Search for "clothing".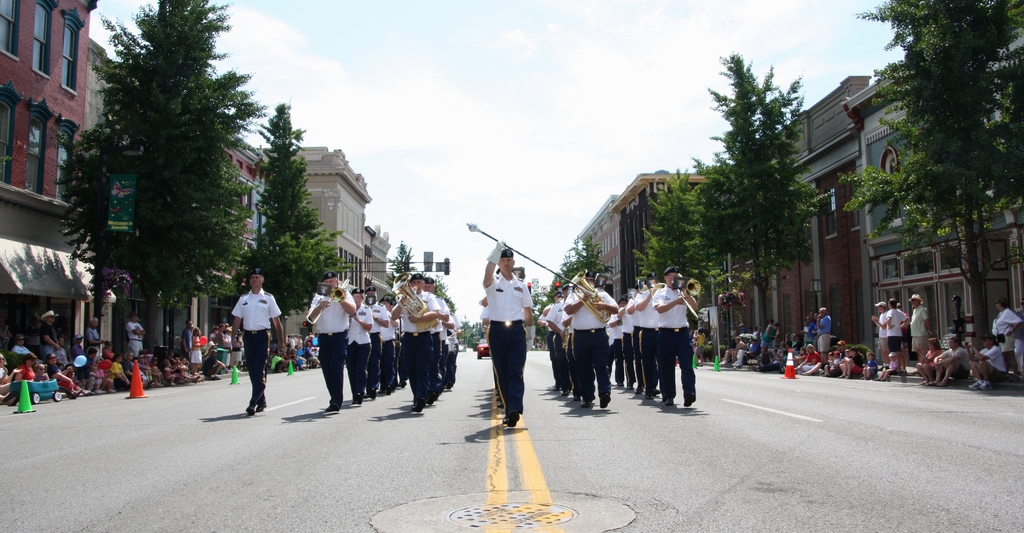
Found at region(886, 309, 911, 352).
